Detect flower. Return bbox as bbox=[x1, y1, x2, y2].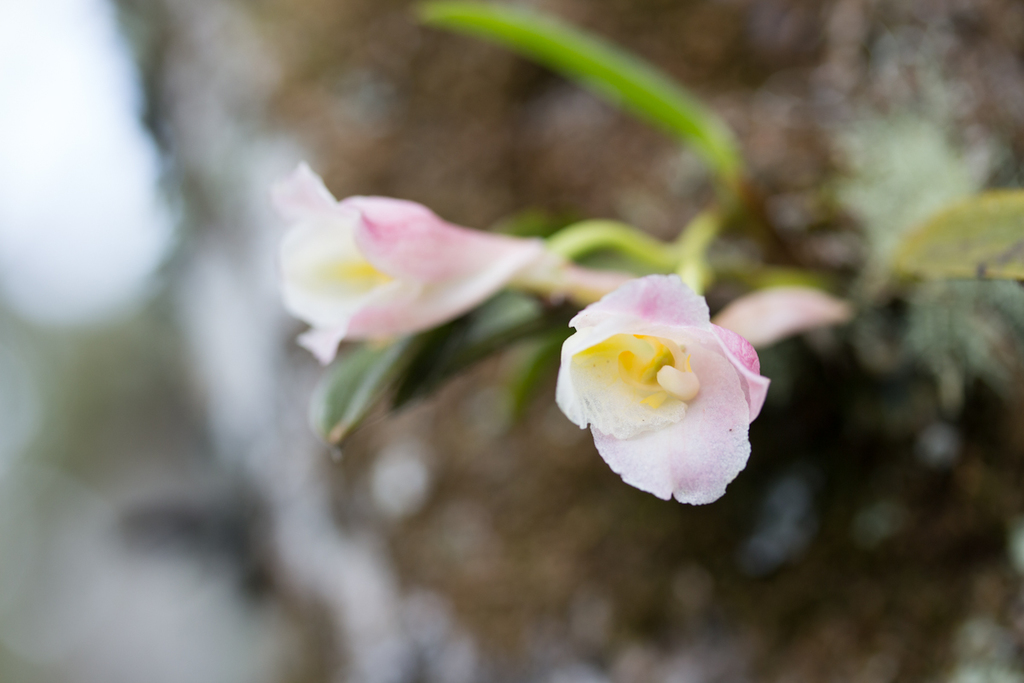
bbox=[559, 277, 779, 512].
